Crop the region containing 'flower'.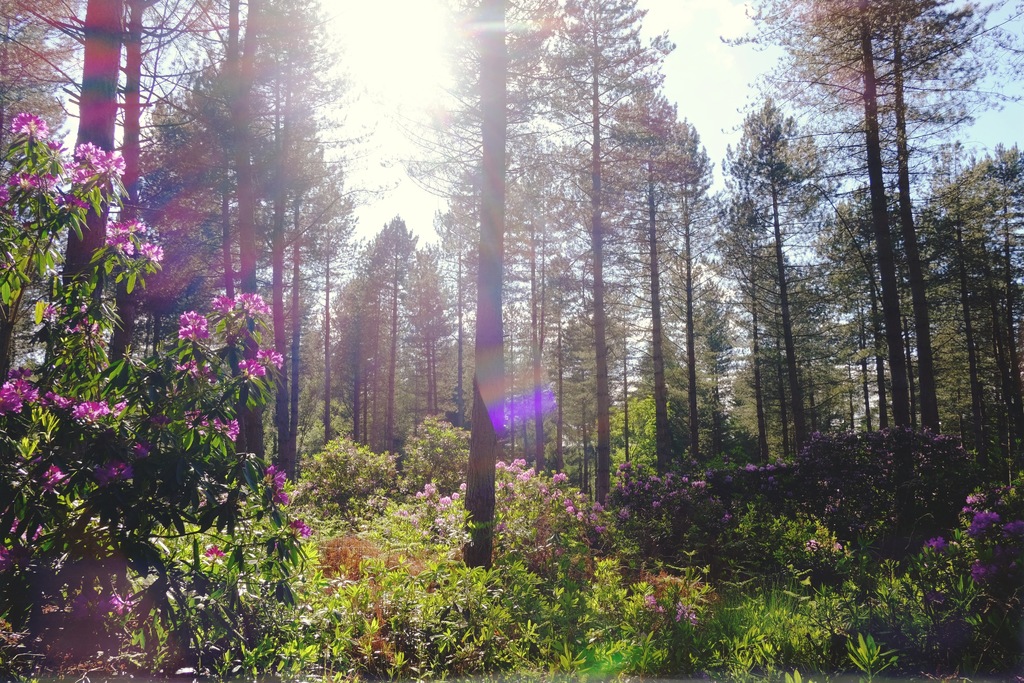
Crop region: 590/504/604/516.
